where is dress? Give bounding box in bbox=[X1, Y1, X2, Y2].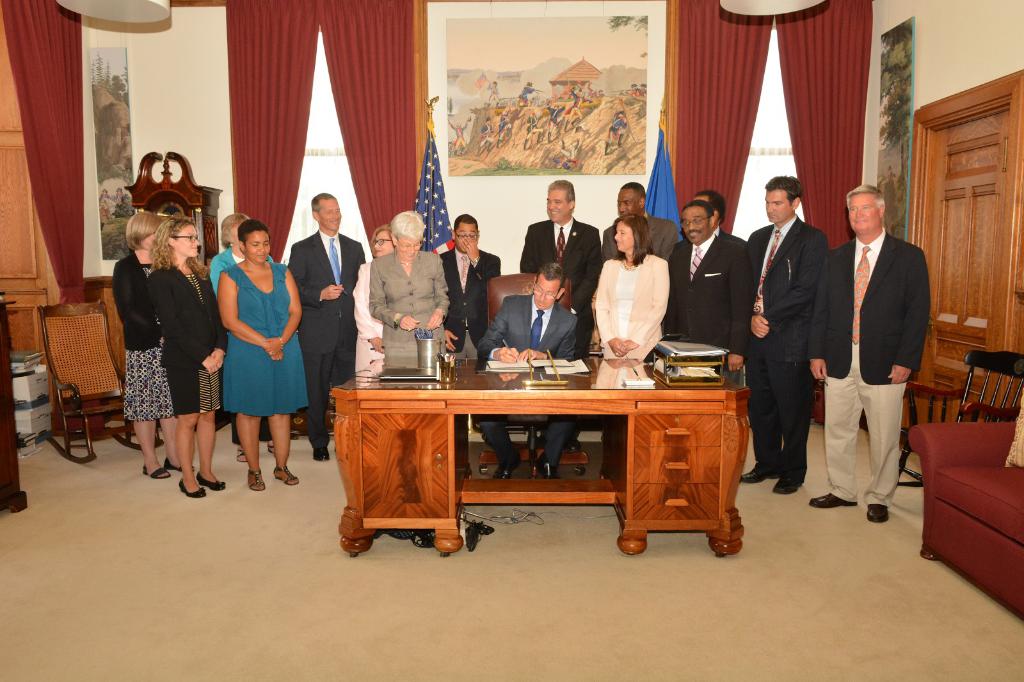
bbox=[350, 262, 384, 388].
